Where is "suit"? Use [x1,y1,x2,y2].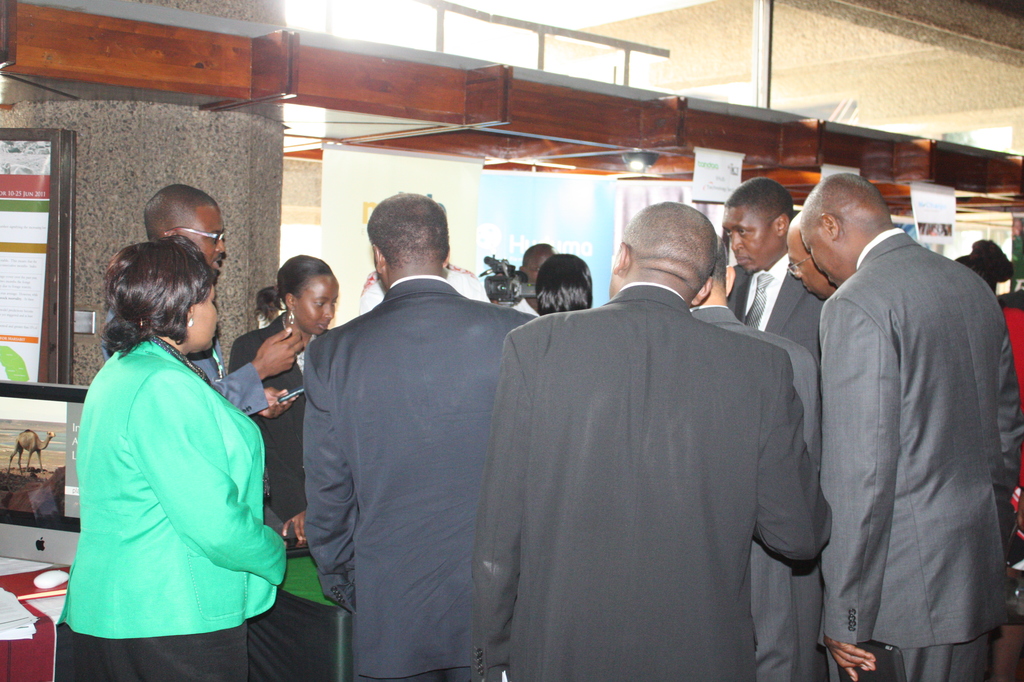
[304,276,537,681].
